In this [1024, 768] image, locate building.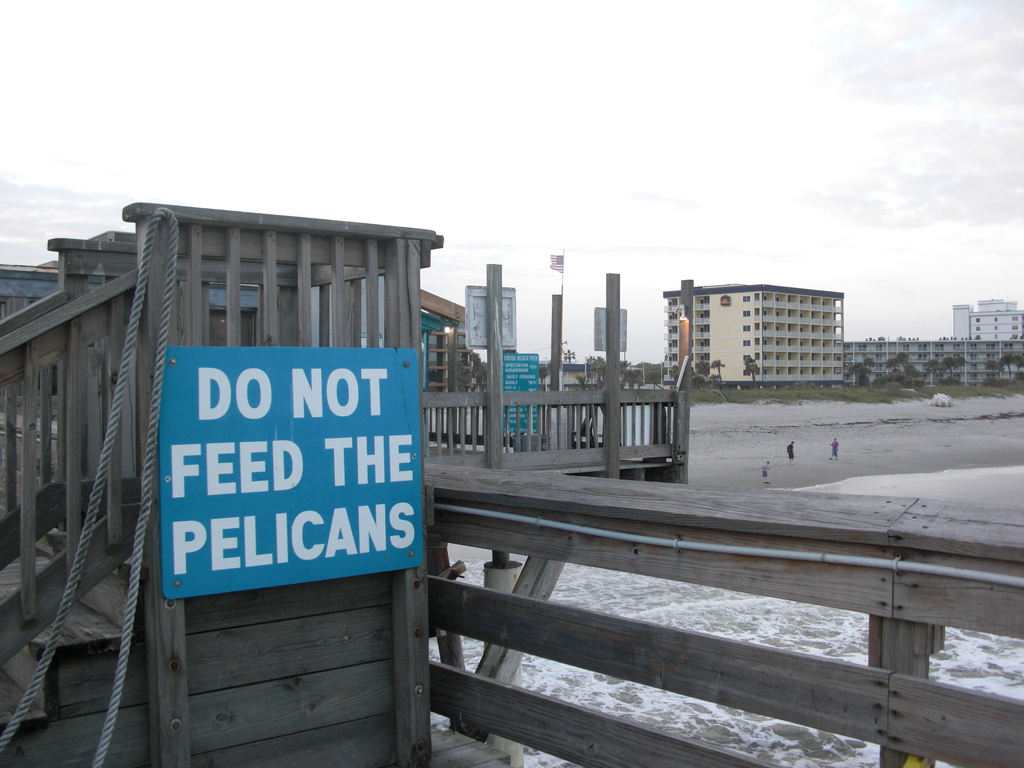
Bounding box: pyautogui.locateOnScreen(956, 298, 1023, 359).
